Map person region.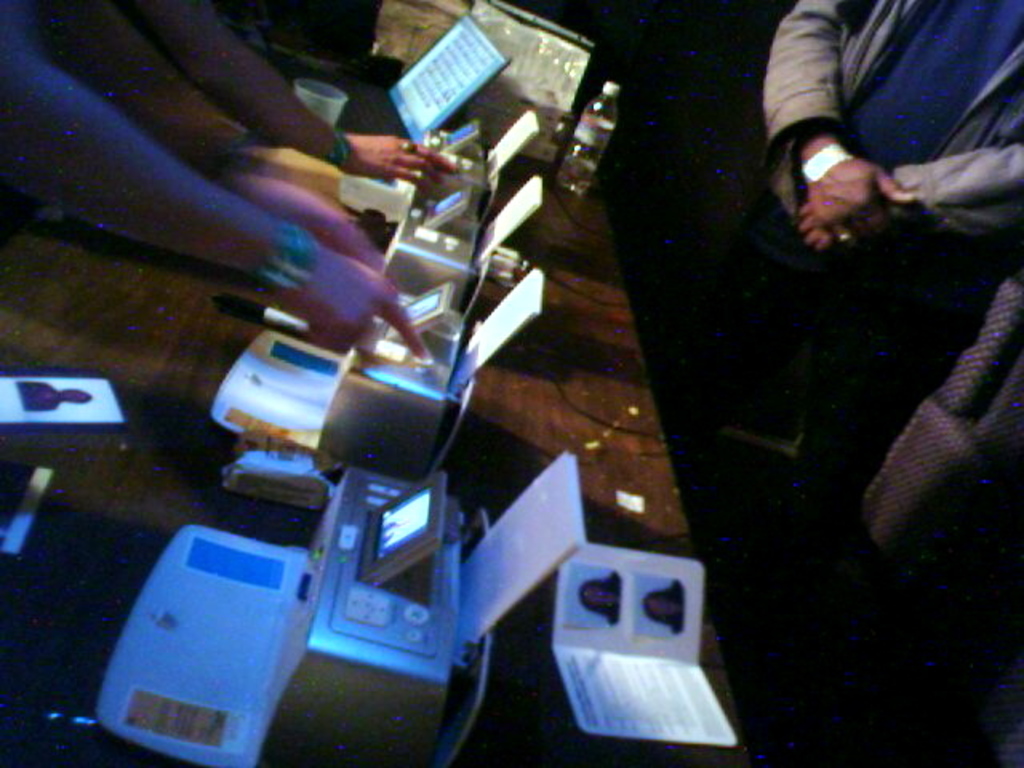
Mapped to 654, 0, 1022, 448.
